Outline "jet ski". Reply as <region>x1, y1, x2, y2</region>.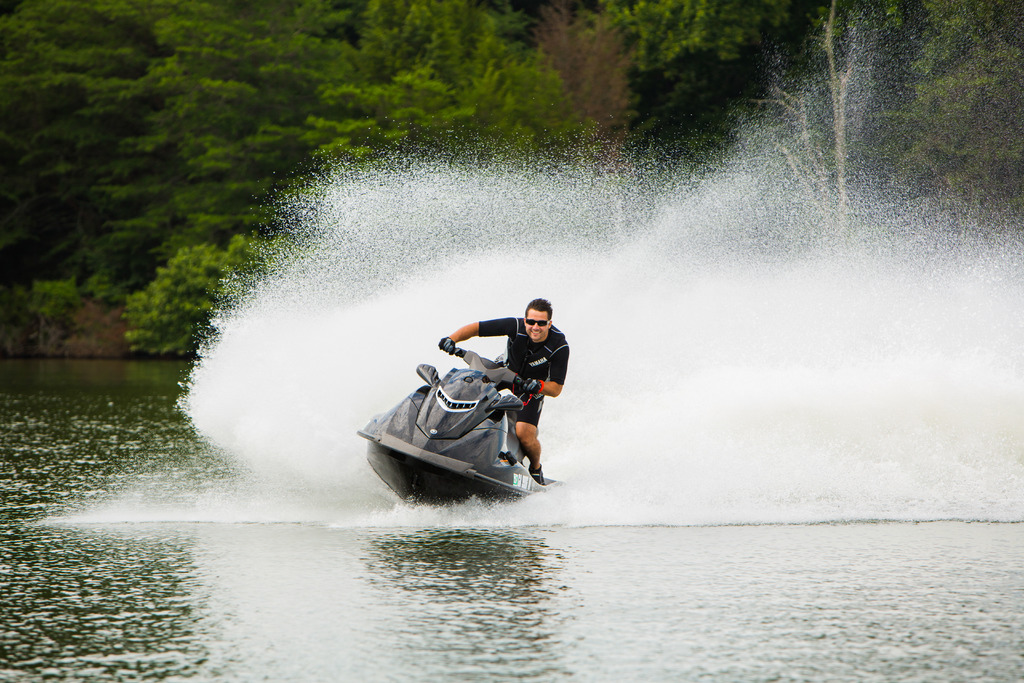
<region>355, 335, 573, 507</region>.
